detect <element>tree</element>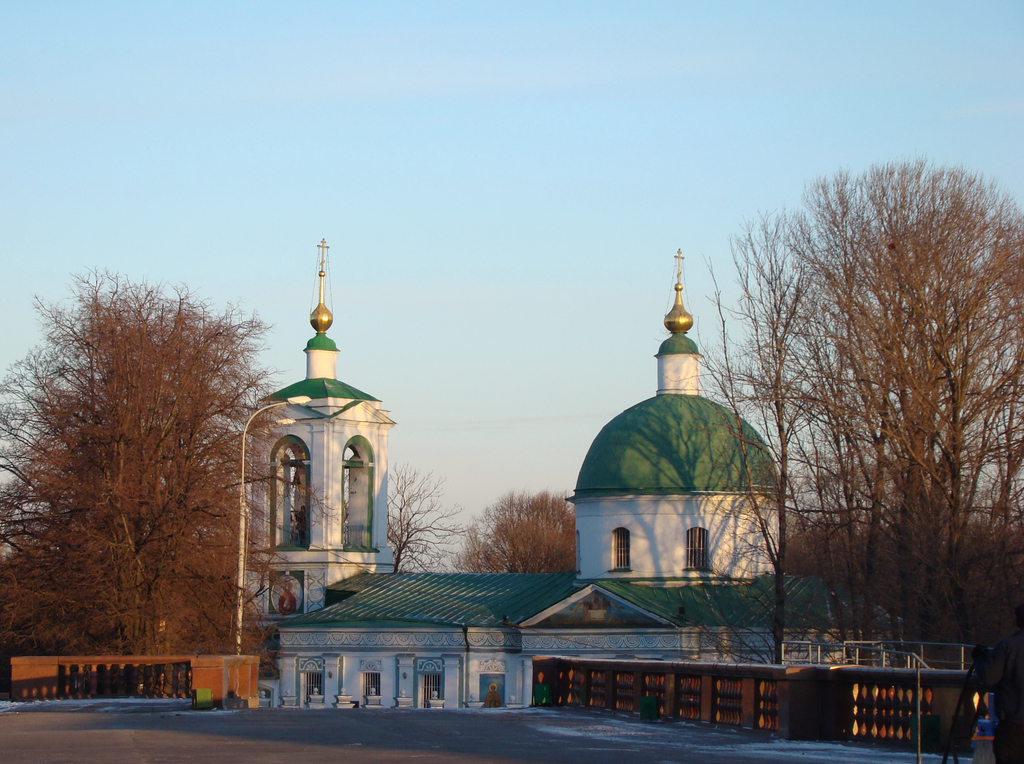
(x1=677, y1=152, x2=1023, y2=671)
